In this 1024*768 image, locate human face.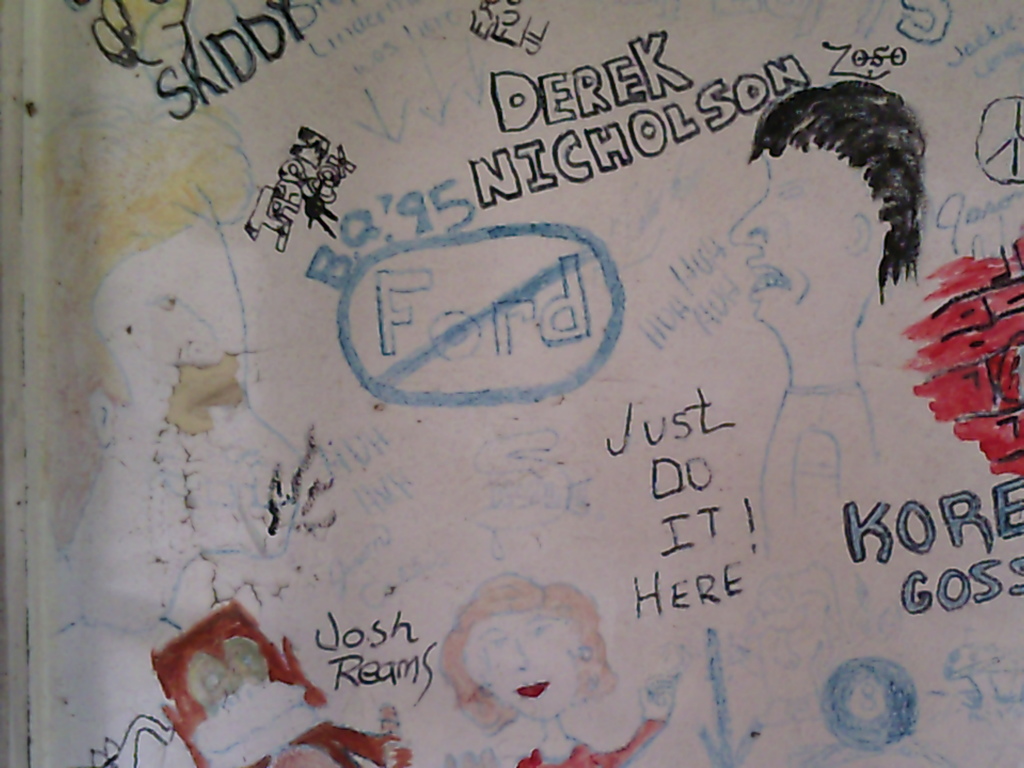
Bounding box: left=728, top=141, right=847, bottom=326.
